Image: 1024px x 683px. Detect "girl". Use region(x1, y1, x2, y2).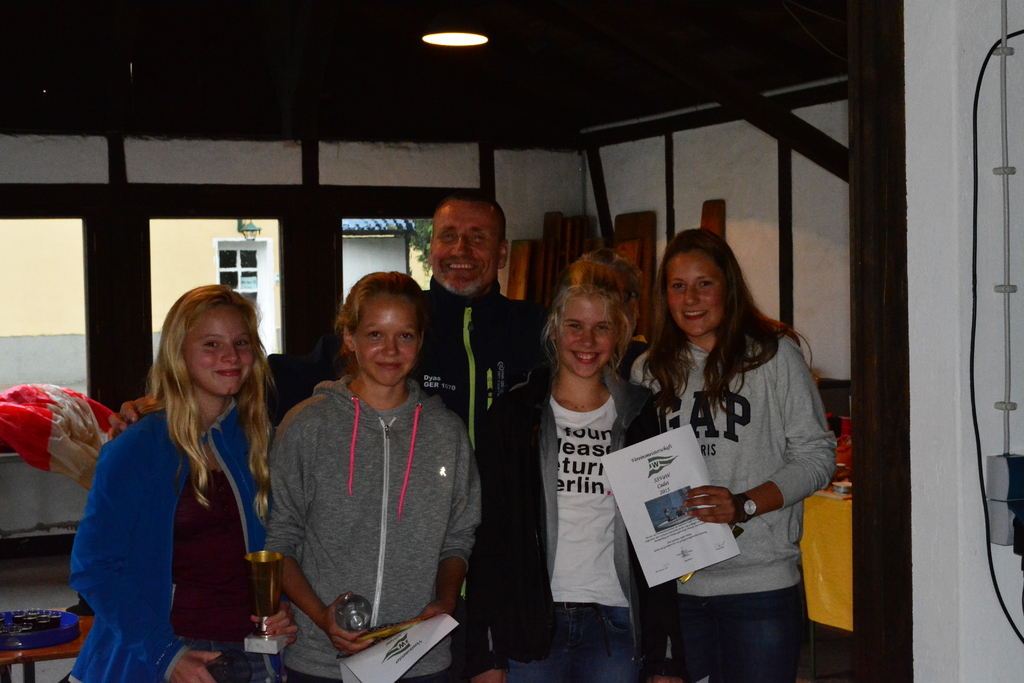
region(467, 287, 678, 682).
